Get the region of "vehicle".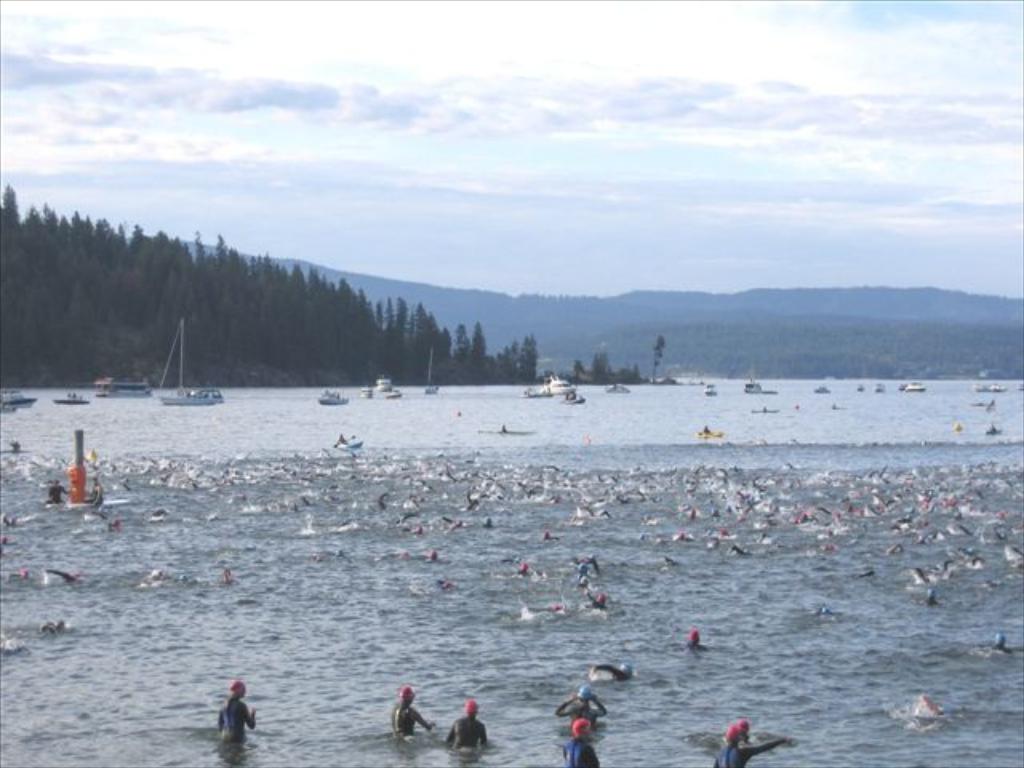
select_region(334, 435, 363, 451).
